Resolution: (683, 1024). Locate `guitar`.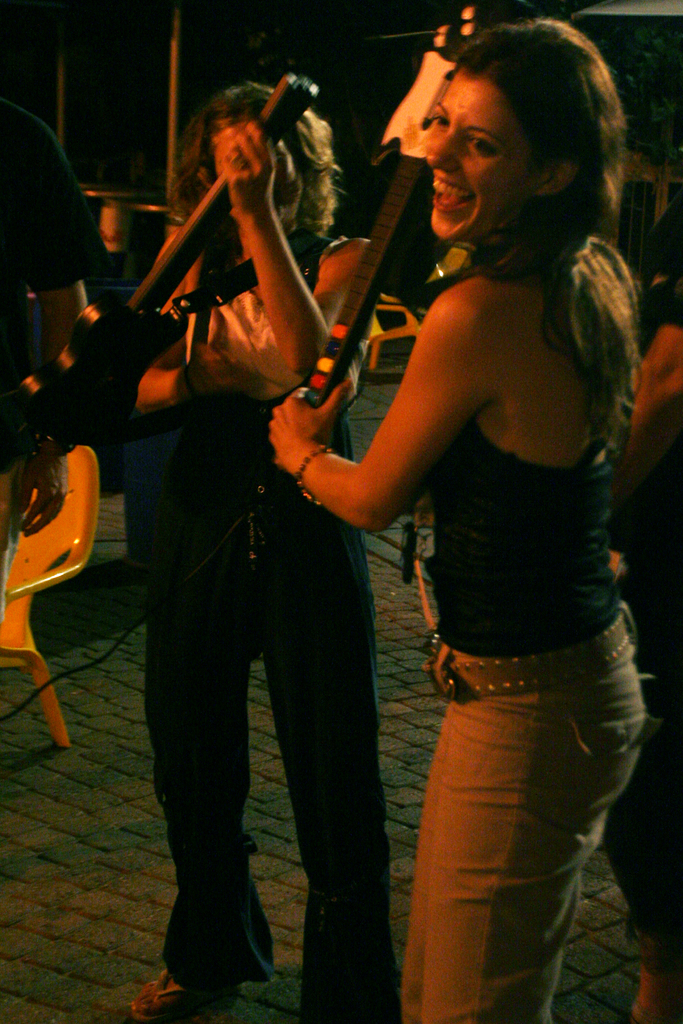
304, 0, 550, 414.
